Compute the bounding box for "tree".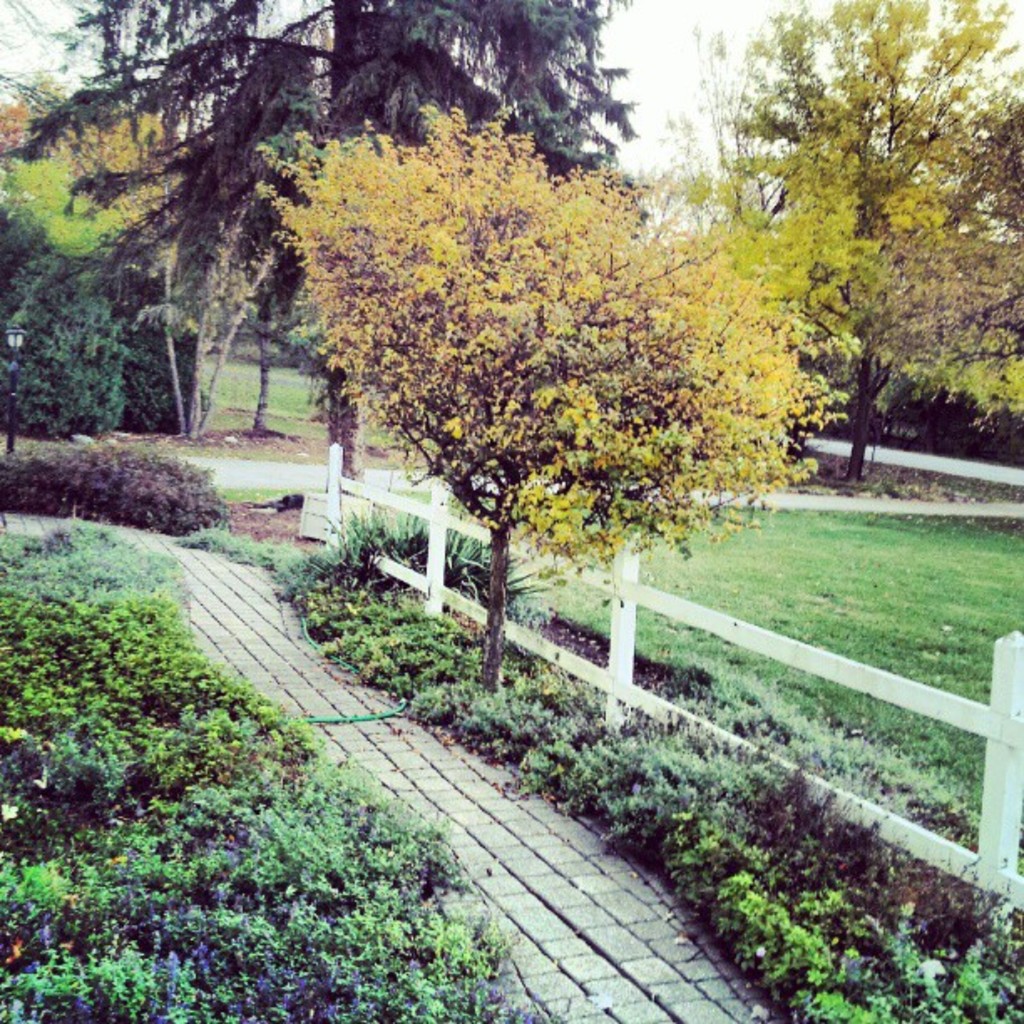
(674,0,1022,485).
